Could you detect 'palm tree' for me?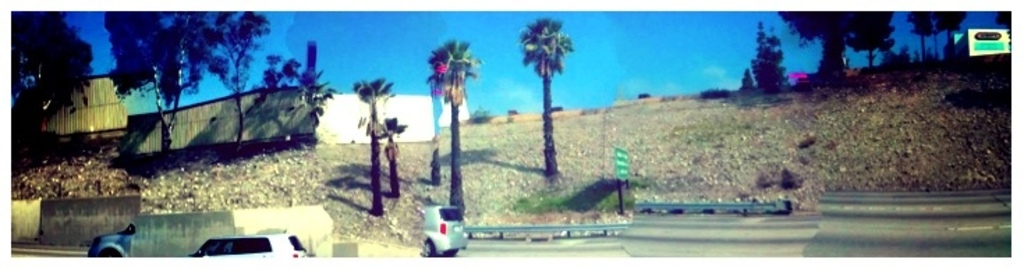
Detection result: locate(421, 51, 468, 205).
